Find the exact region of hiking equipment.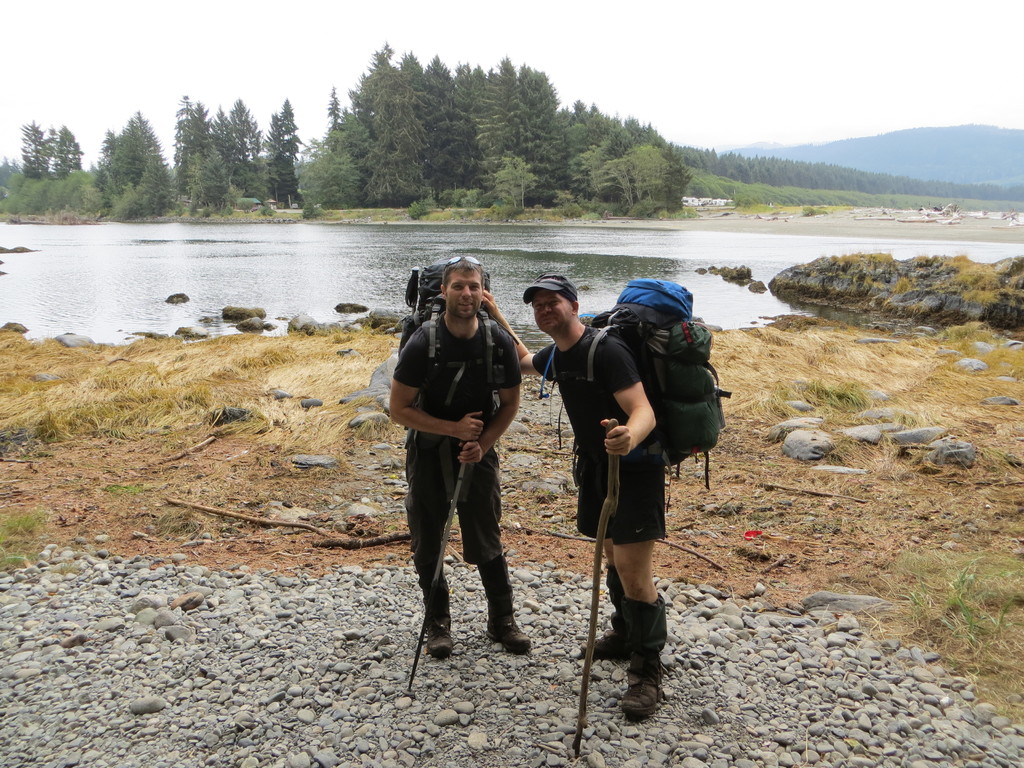
Exact region: 406 439 479 691.
